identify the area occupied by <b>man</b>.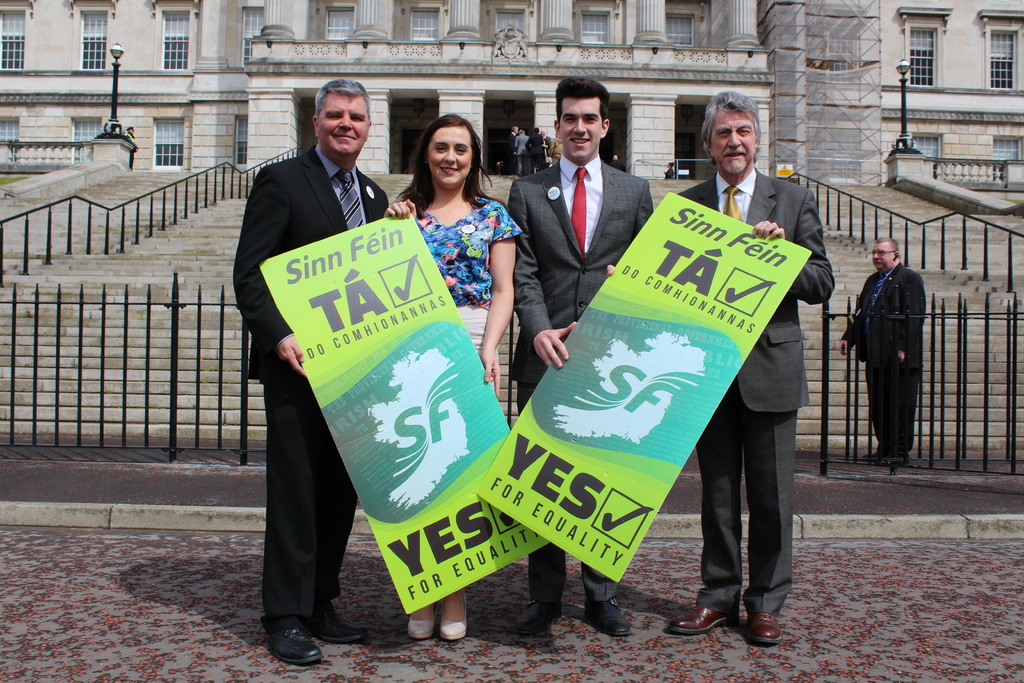
Area: locate(837, 242, 931, 463).
